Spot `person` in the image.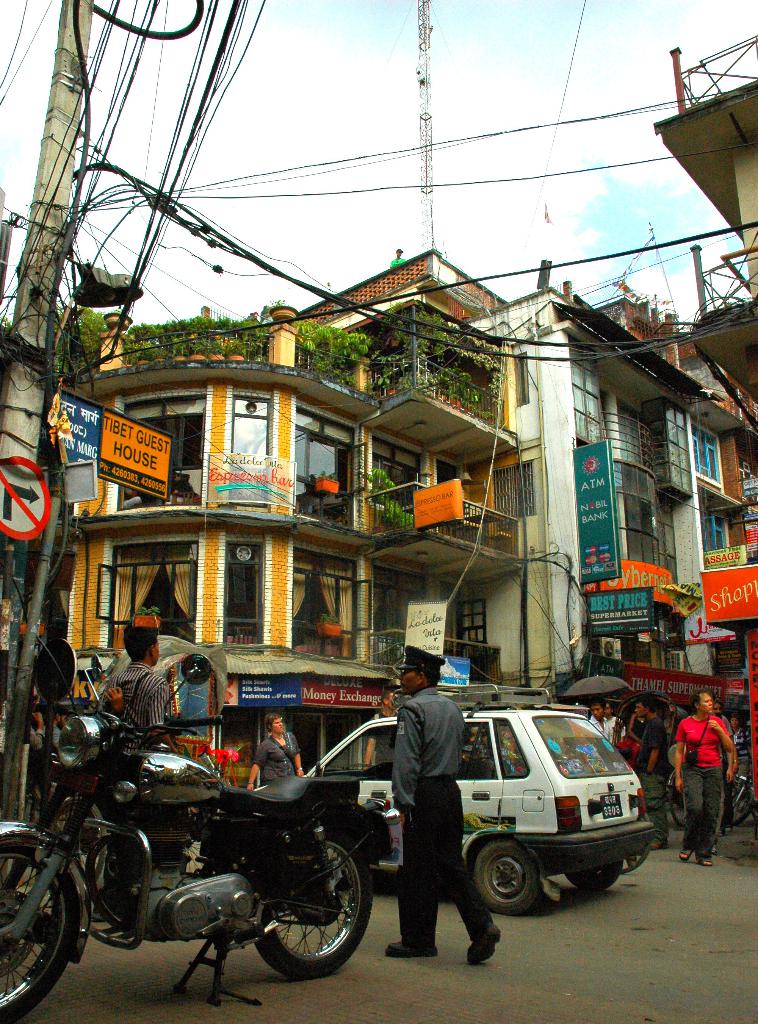
`person` found at [x1=361, y1=668, x2=540, y2=950].
